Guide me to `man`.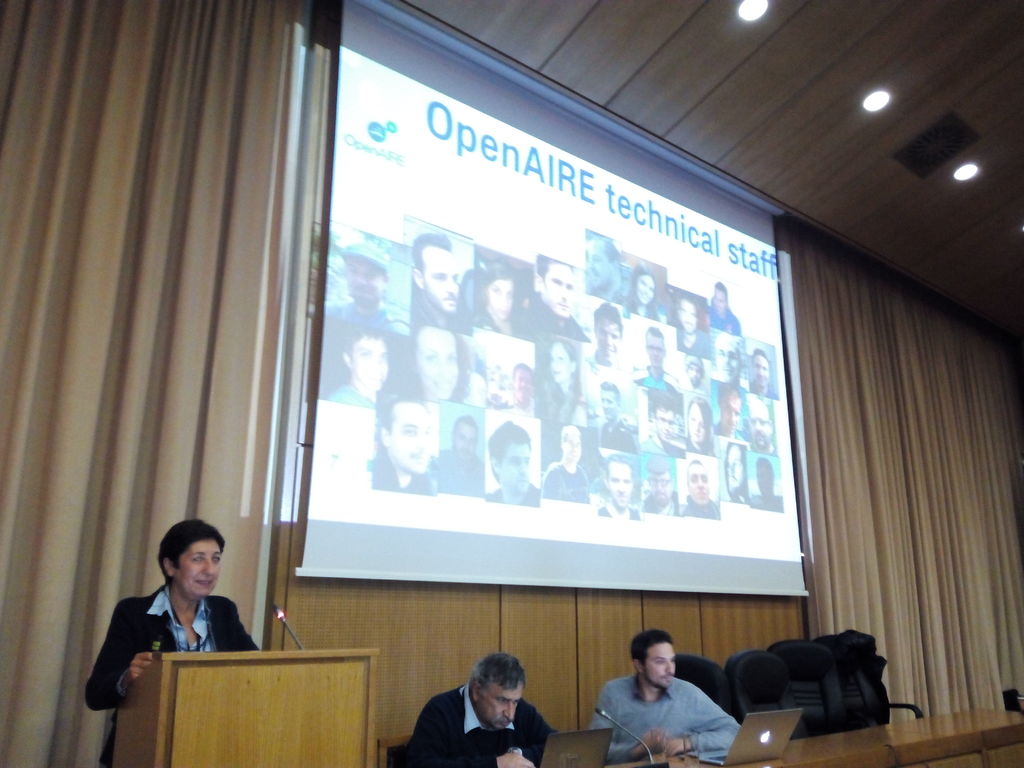
Guidance: bbox=(598, 454, 641, 518).
